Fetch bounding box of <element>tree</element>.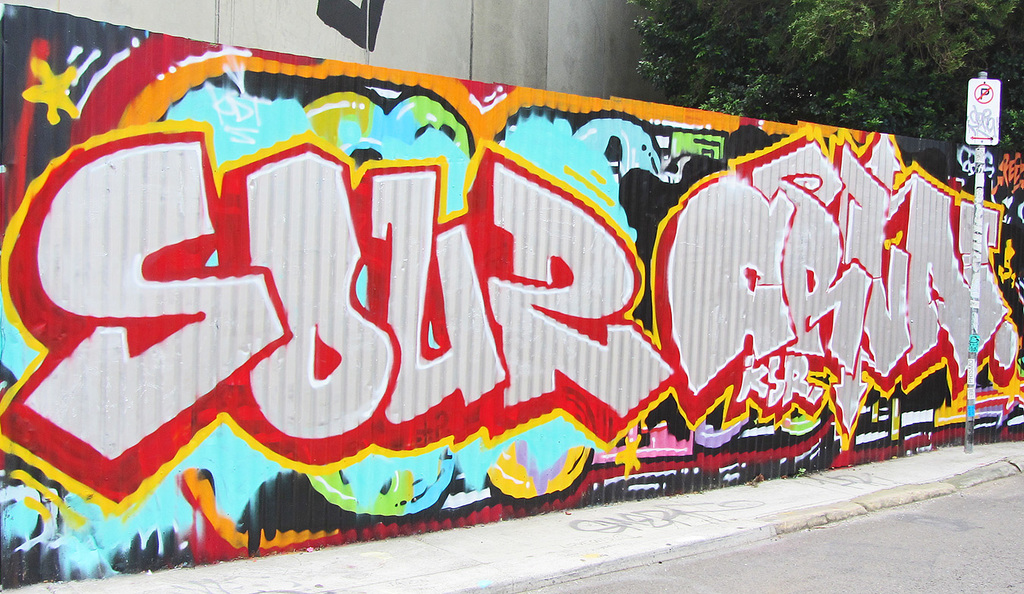
Bbox: [x1=633, y1=0, x2=1023, y2=137].
